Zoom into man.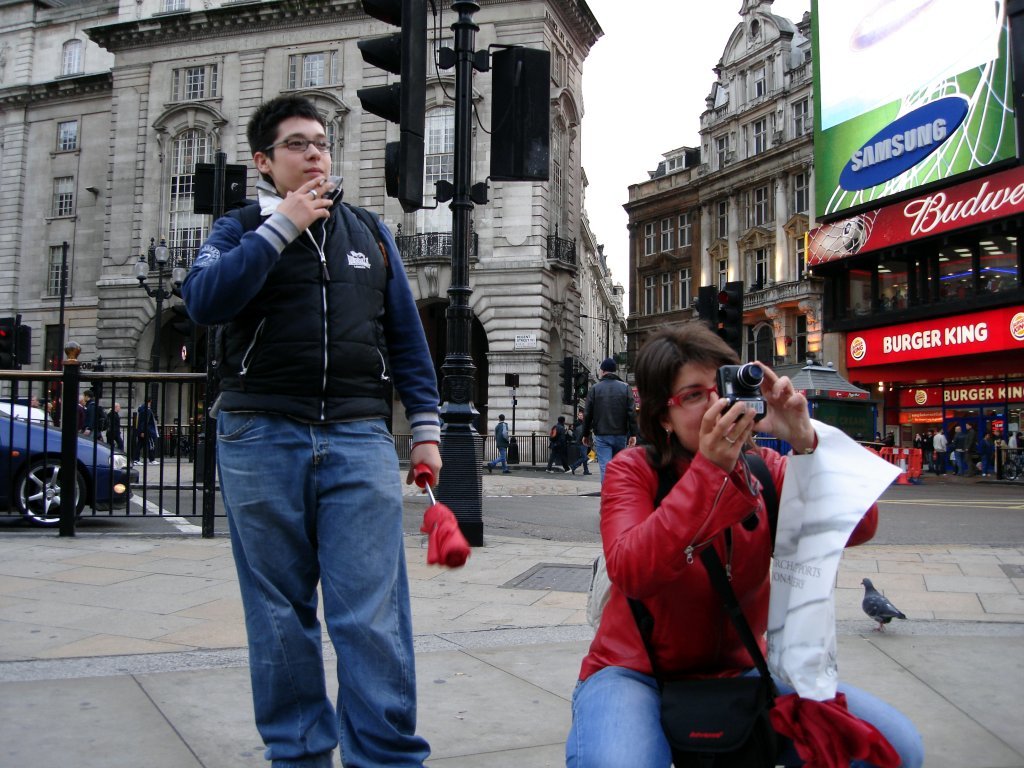
Zoom target: detection(581, 358, 639, 486).
